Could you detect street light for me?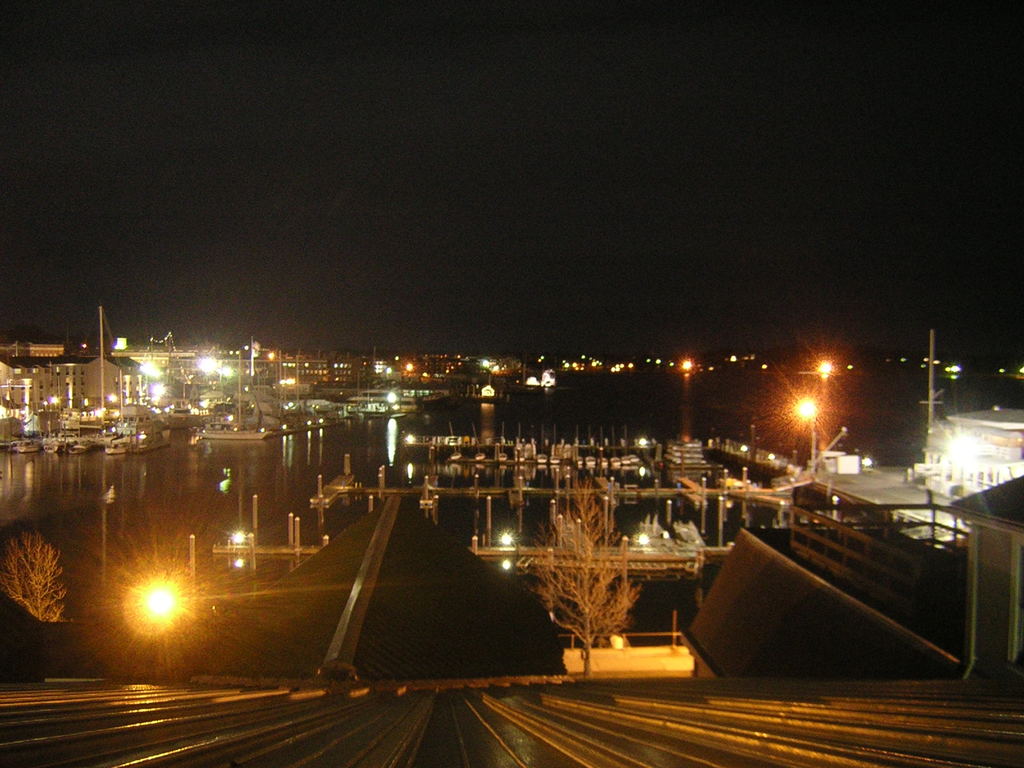
Detection result: l=791, t=394, r=819, b=481.
